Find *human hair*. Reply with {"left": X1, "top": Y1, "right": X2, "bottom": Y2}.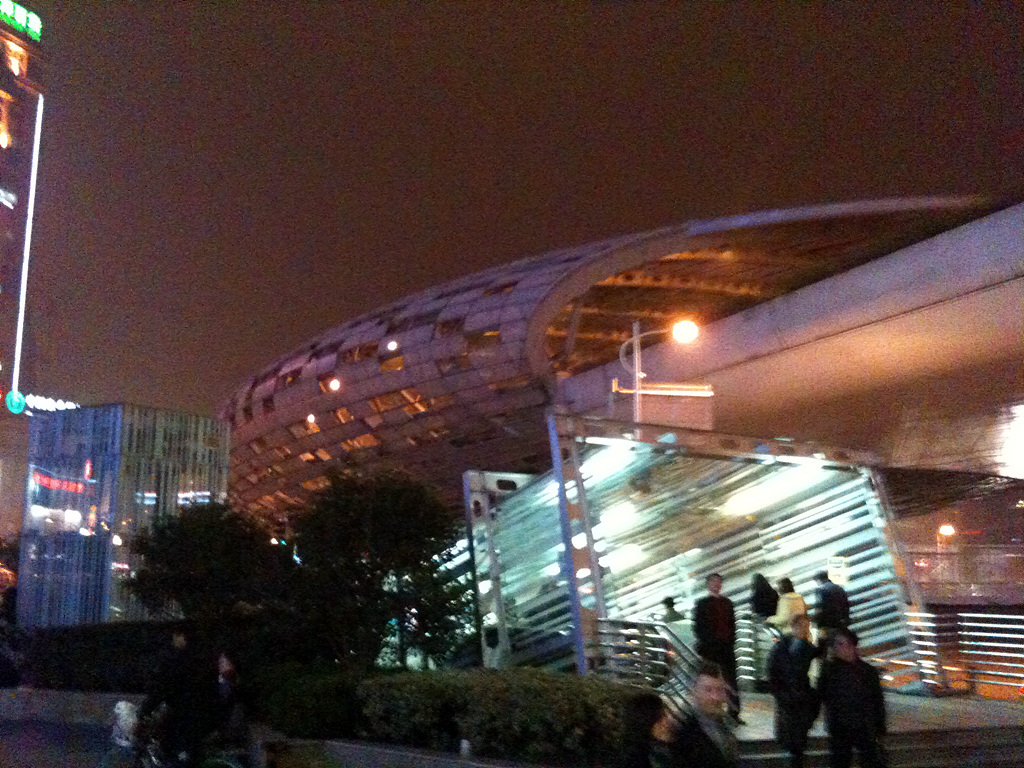
{"left": 793, "top": 613, "right": 811, "bottom": 624}.
